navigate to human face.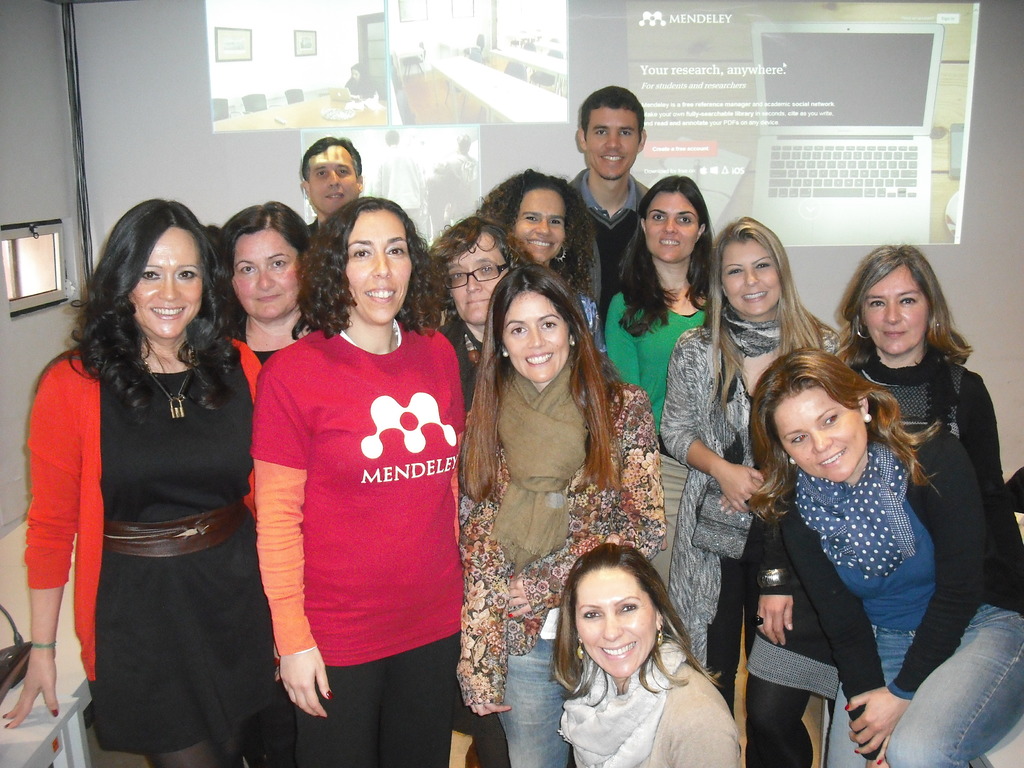
Navigation target: 576,570,657,677.
